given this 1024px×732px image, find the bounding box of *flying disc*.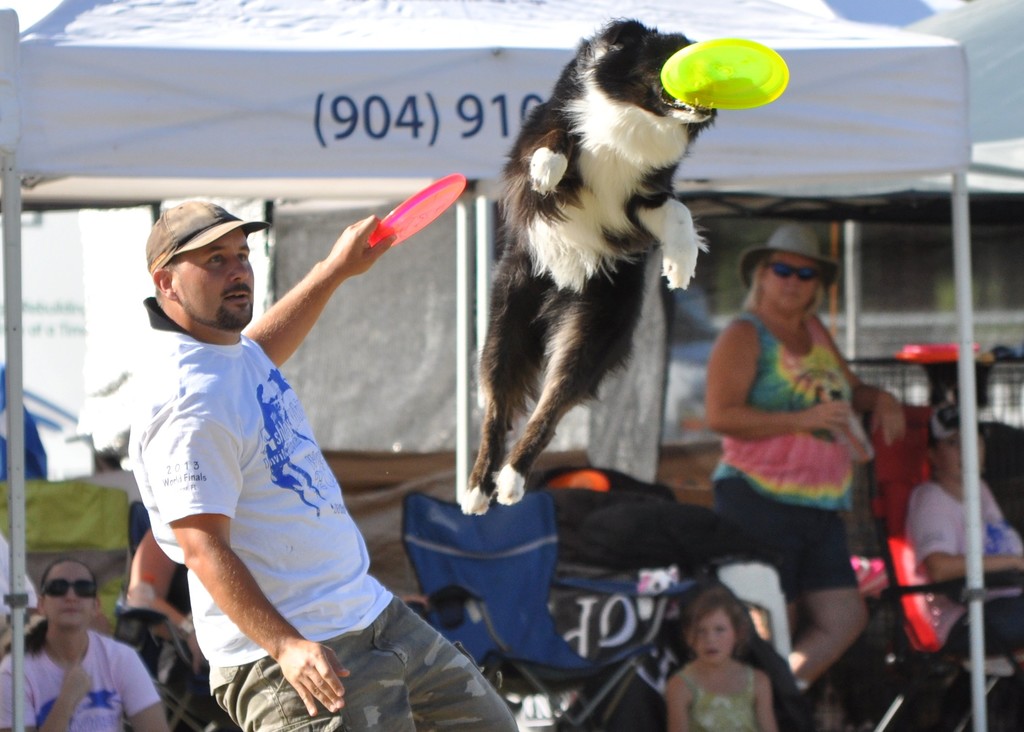
Rect(367, 172, 467, 248).
